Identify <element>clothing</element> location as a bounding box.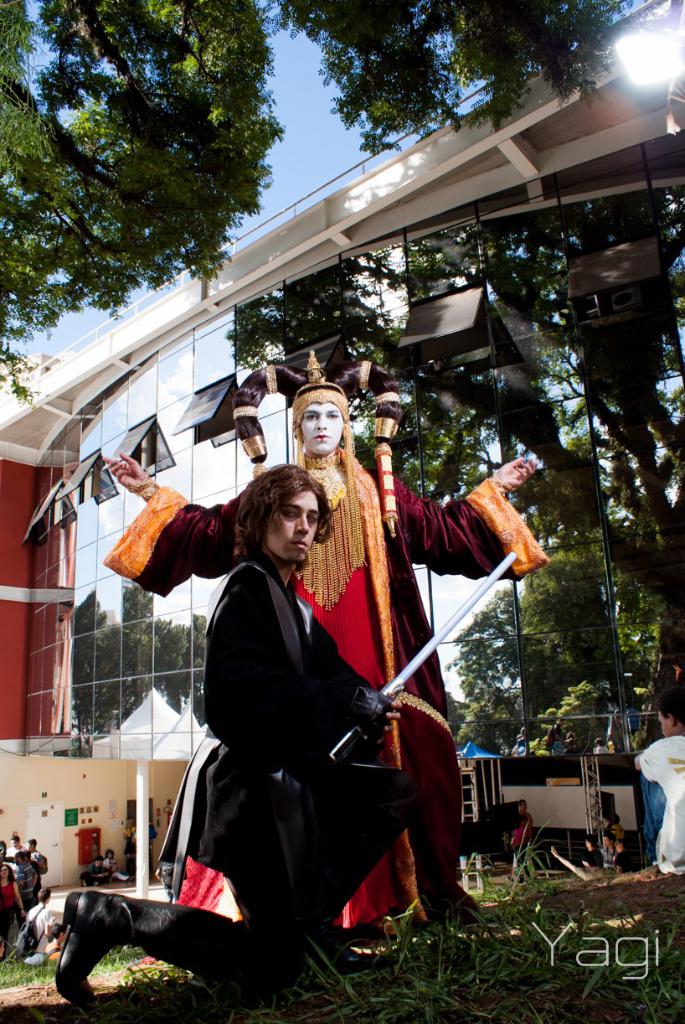
<bbox>43, 939, 68, 964</bbox>.
